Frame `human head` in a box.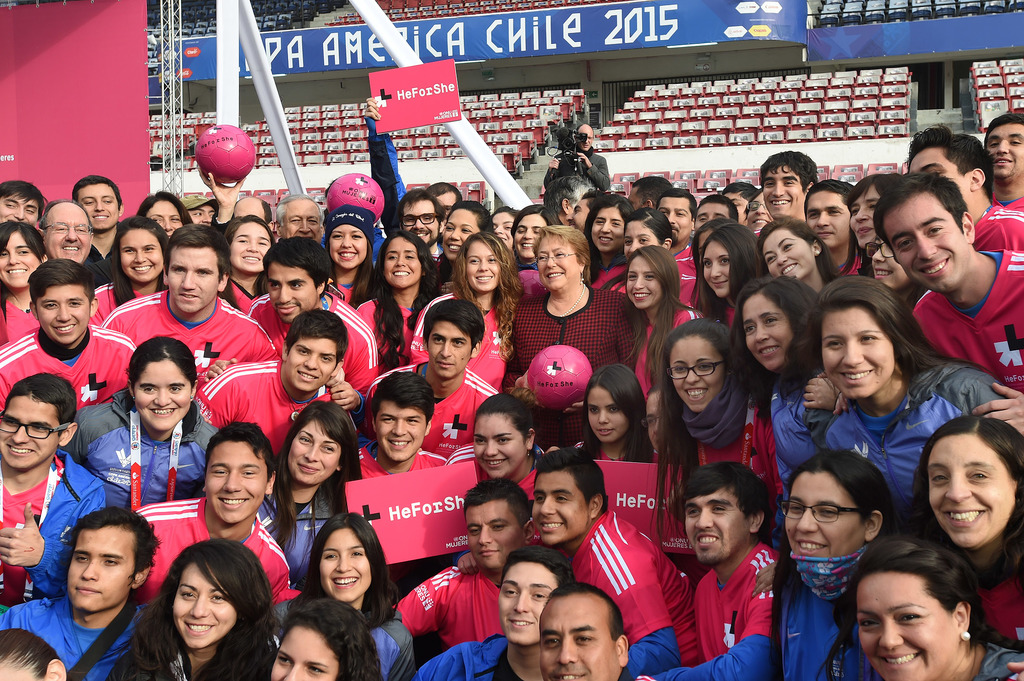
x1=536, y1=226, x2=593, y2=298.
